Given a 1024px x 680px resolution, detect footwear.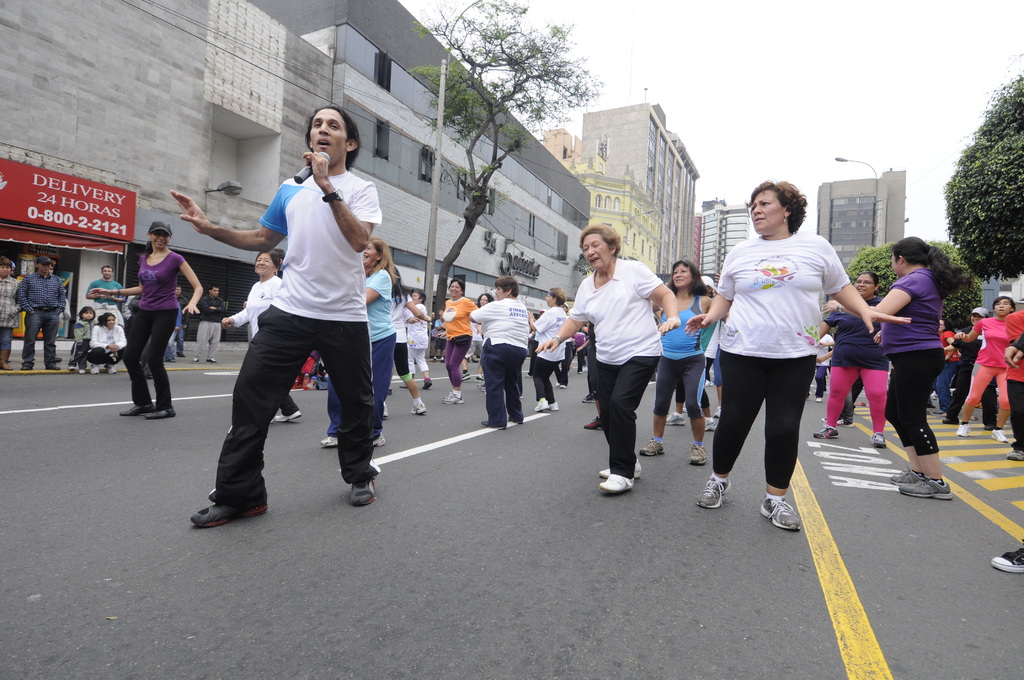
<box>817,396,821,403</box>.
